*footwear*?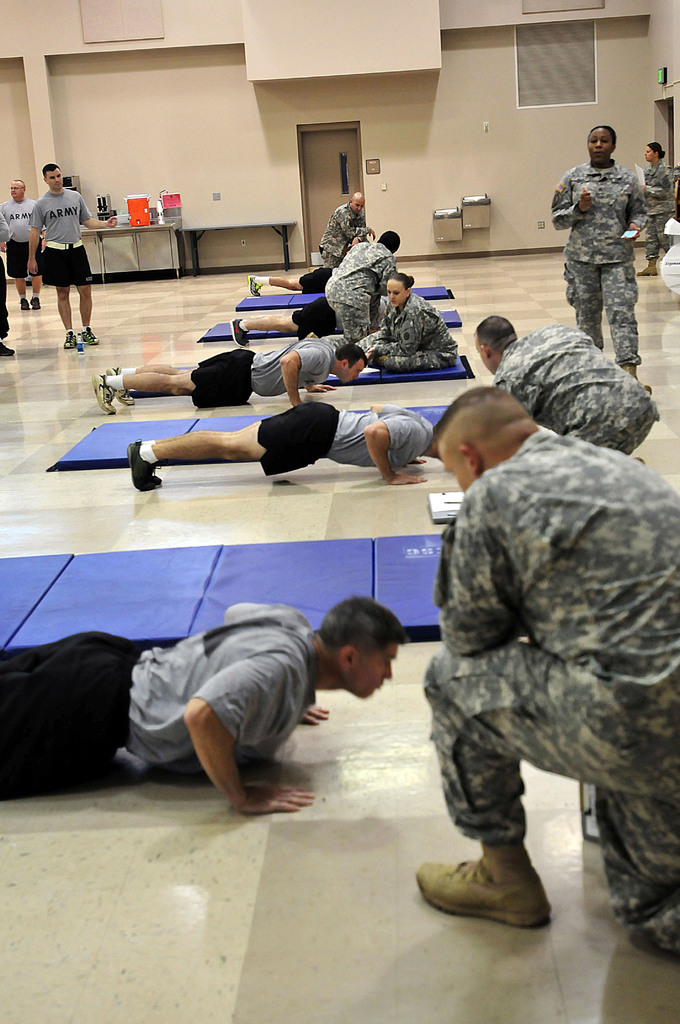
bbox(89, 371, 125, 415)
